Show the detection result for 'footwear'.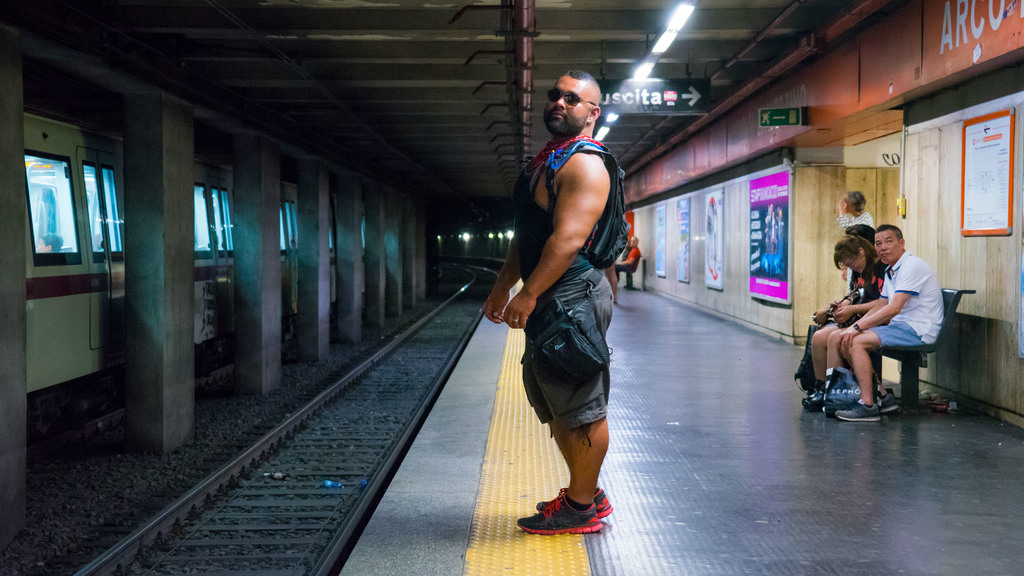
(517, 490, 604, 534).
